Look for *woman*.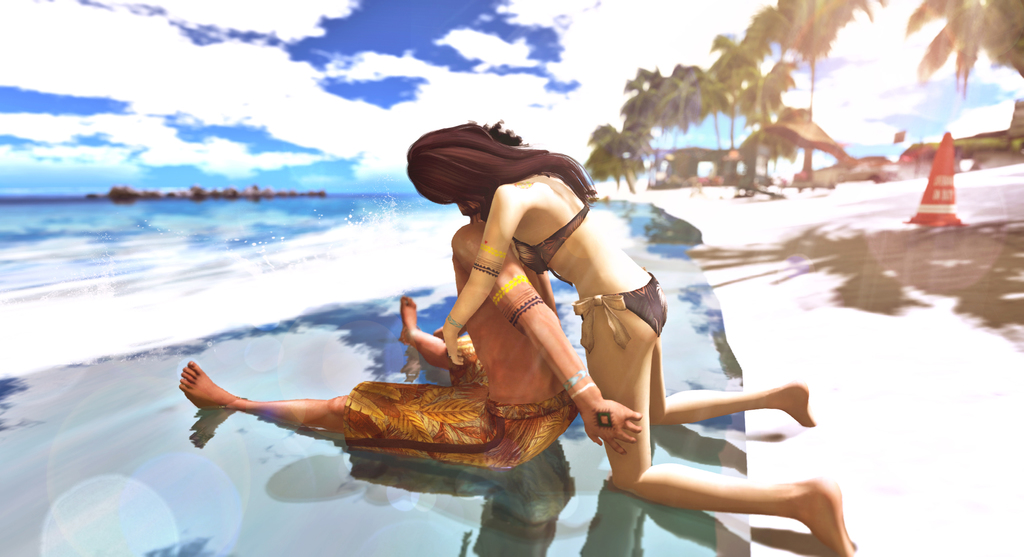
Found: BBox(397, 117, 858, 554).
